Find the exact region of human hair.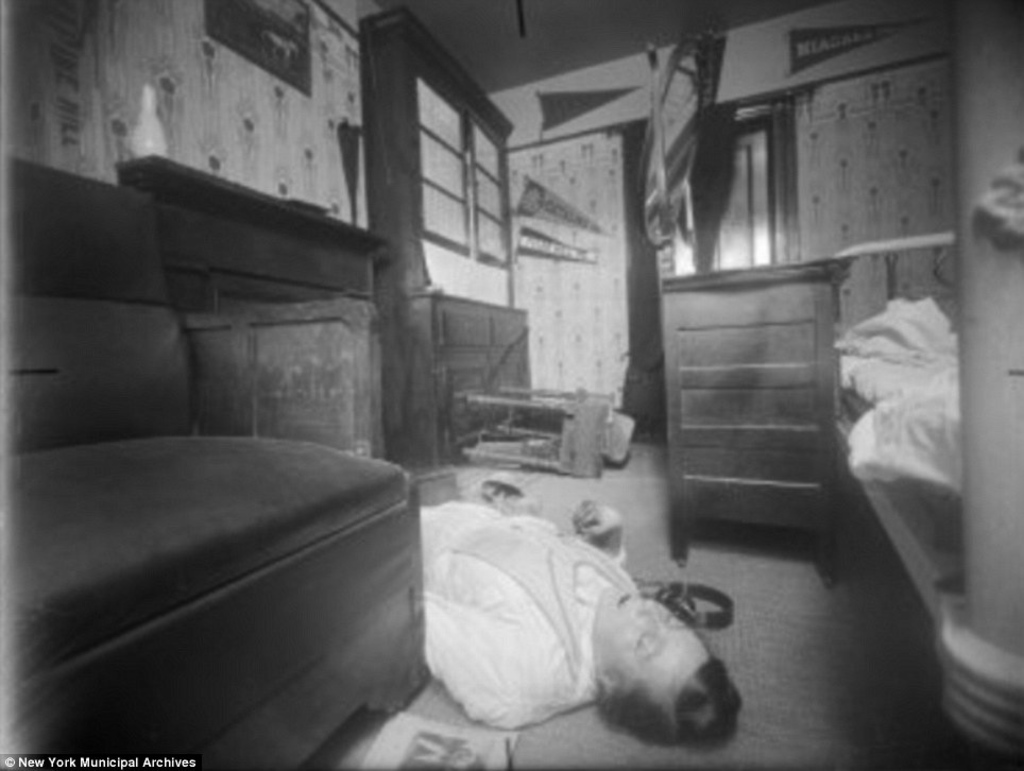
Exact region: crop(596, 657, 738, 750).
